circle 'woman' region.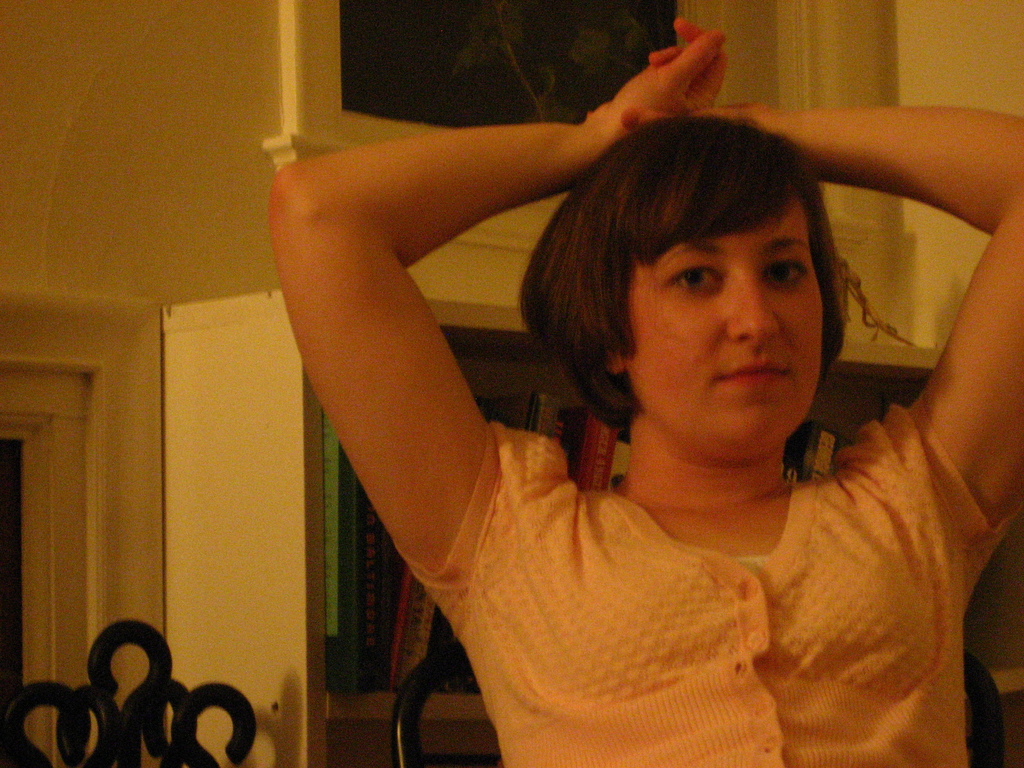
Region: bbox=(251, 28, 981, 767).
